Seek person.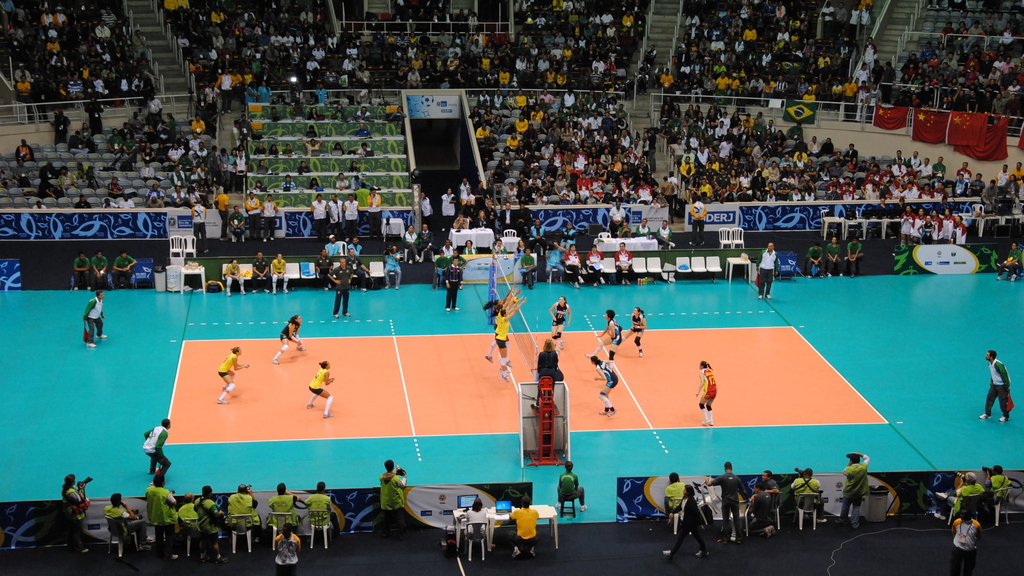
locate(762, 472, 782, 506).
